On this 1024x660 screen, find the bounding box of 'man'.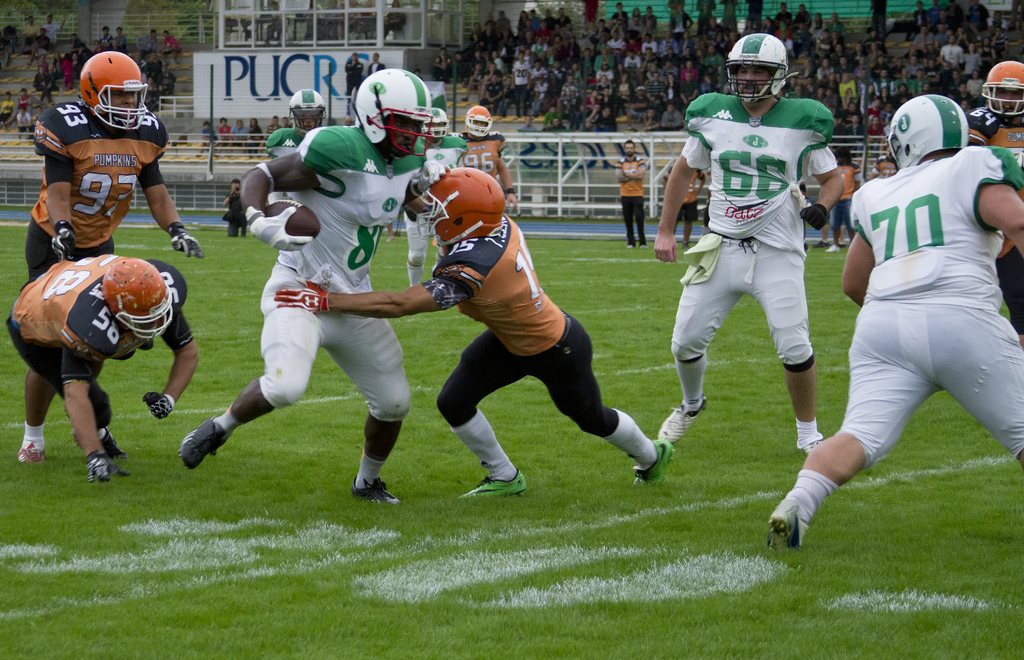
Bounding box: crop(614, 140, 648, 246).
